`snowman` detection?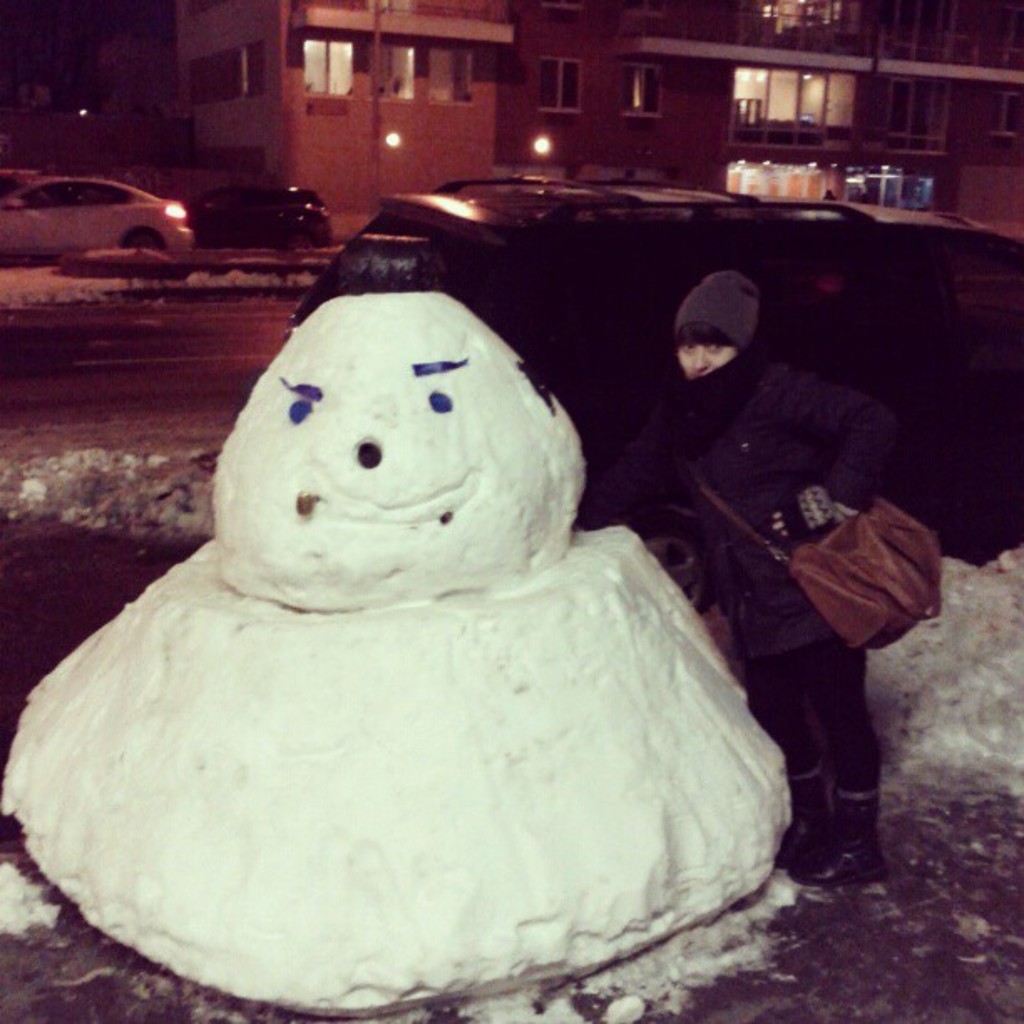
0,289,795,1014
